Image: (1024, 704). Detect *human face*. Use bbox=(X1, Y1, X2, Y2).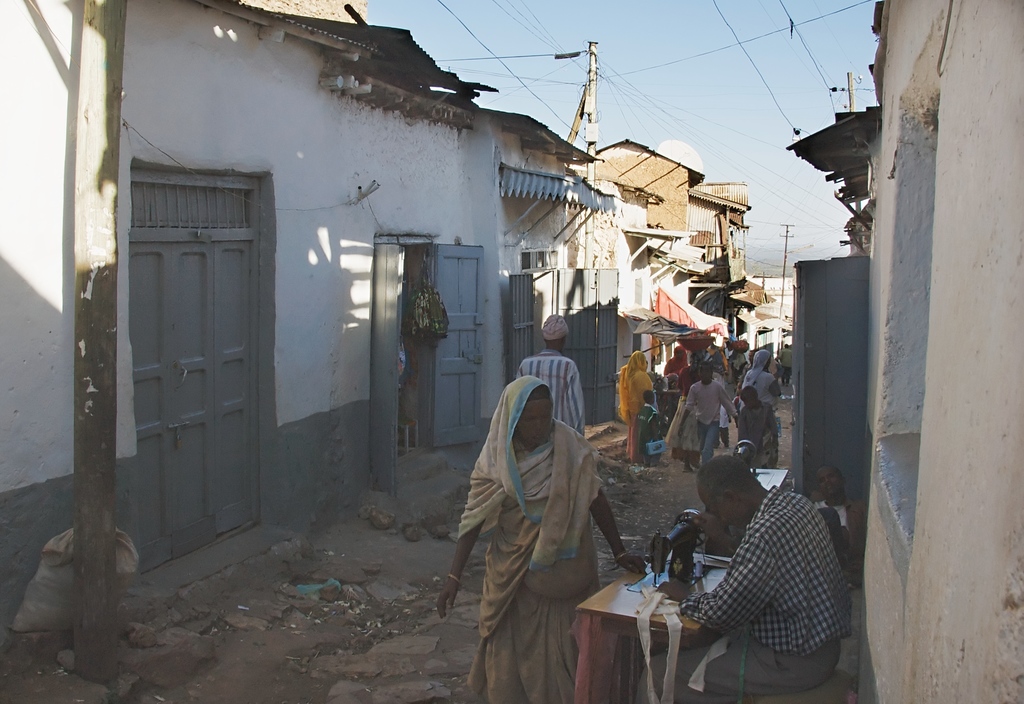
bbox=(515, 400, 552, 446).
